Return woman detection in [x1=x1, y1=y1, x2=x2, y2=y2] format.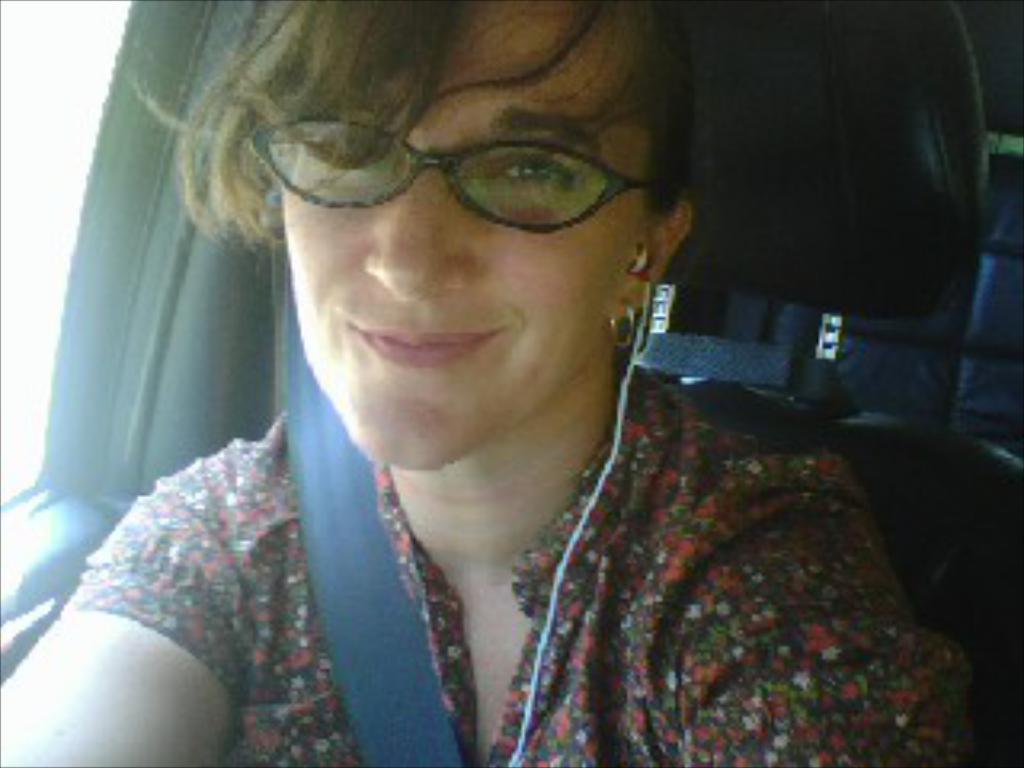
[x1=13, y1=0, x2=874, y2=752].
